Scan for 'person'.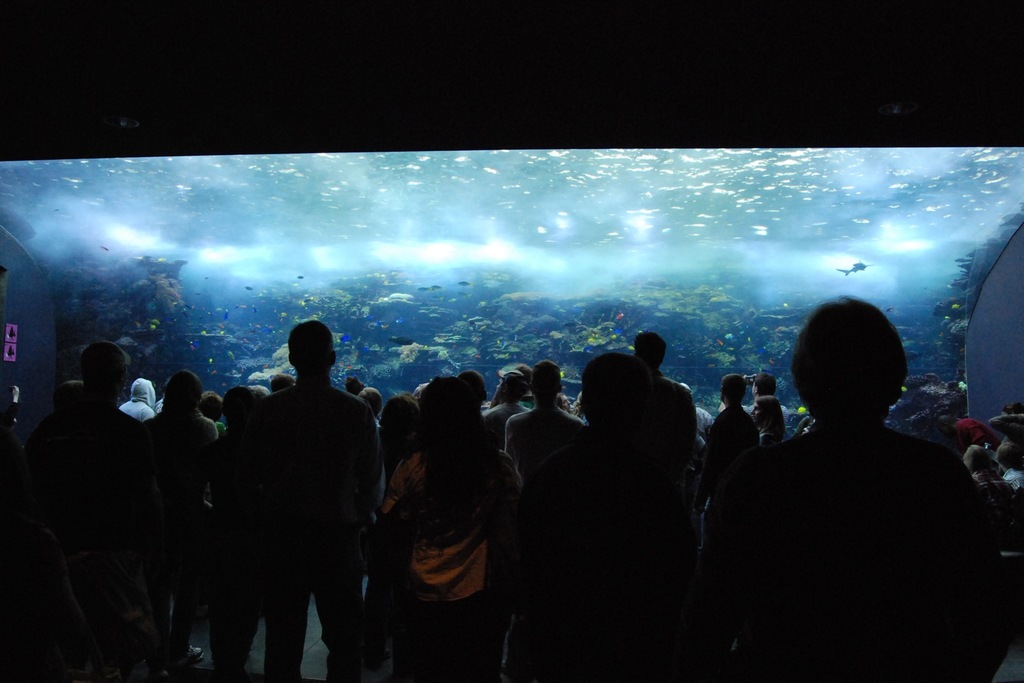
Scan result: detection(991, 437, 1023, 491).
